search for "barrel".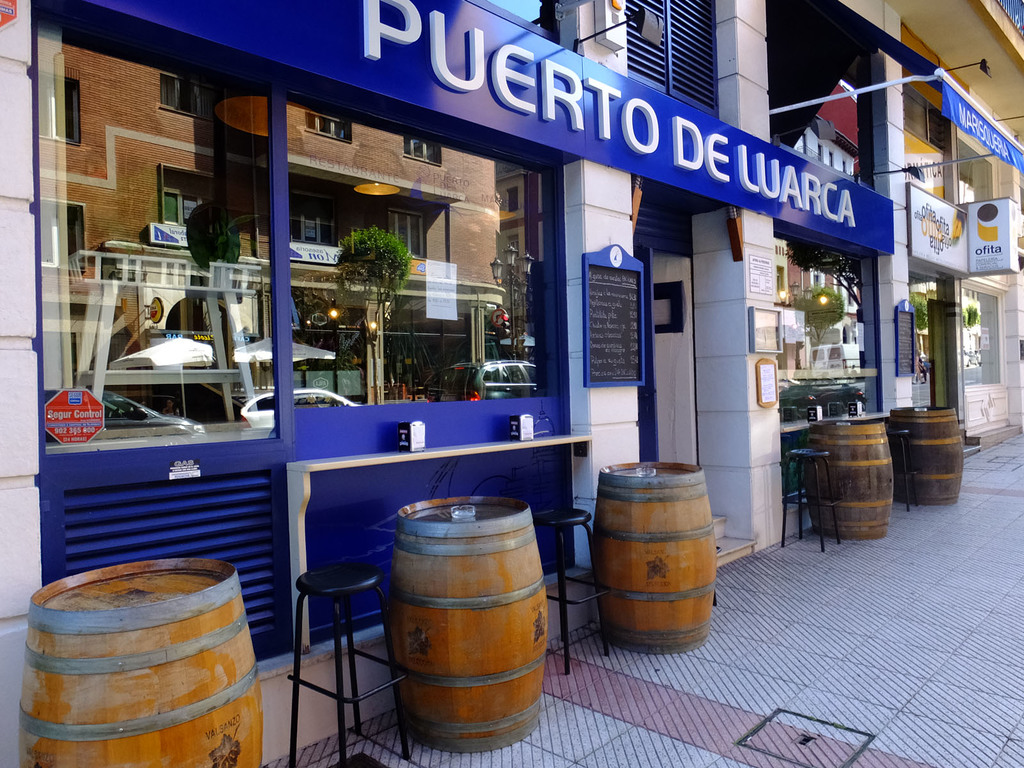
Found at box(591, 468, 726, 656).
